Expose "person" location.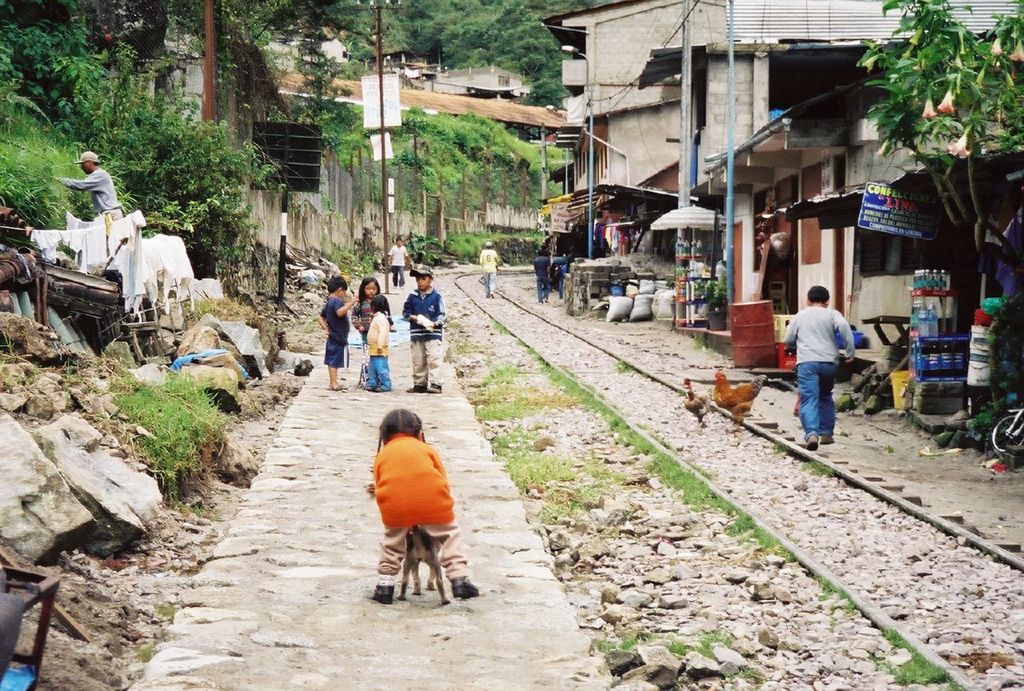
Exposed at bbox(795, 272, 870, 454).
